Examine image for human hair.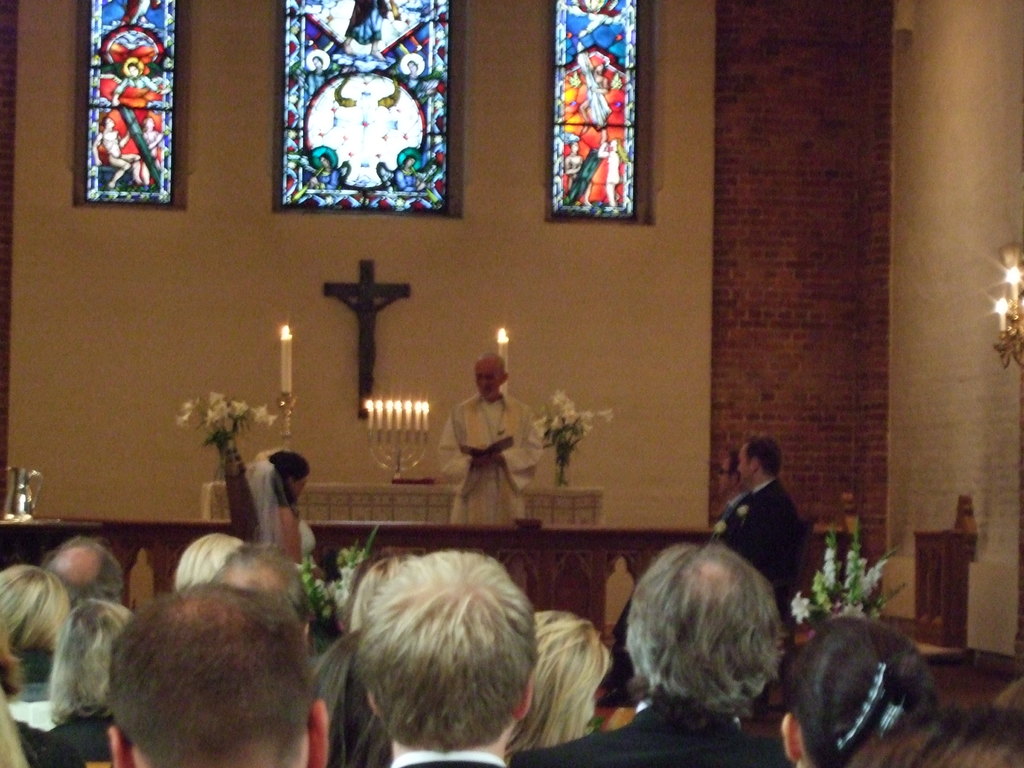
Examination result: <region>793, 616, 934, 767</region>.
